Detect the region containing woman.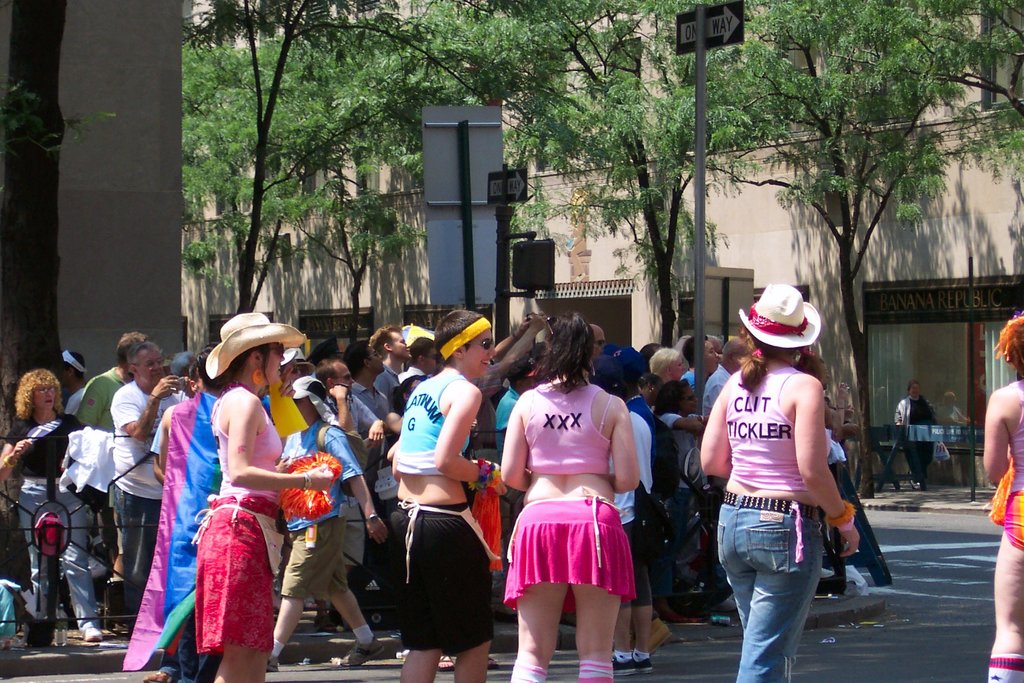
bbox=[0, 370, 111, 641].
